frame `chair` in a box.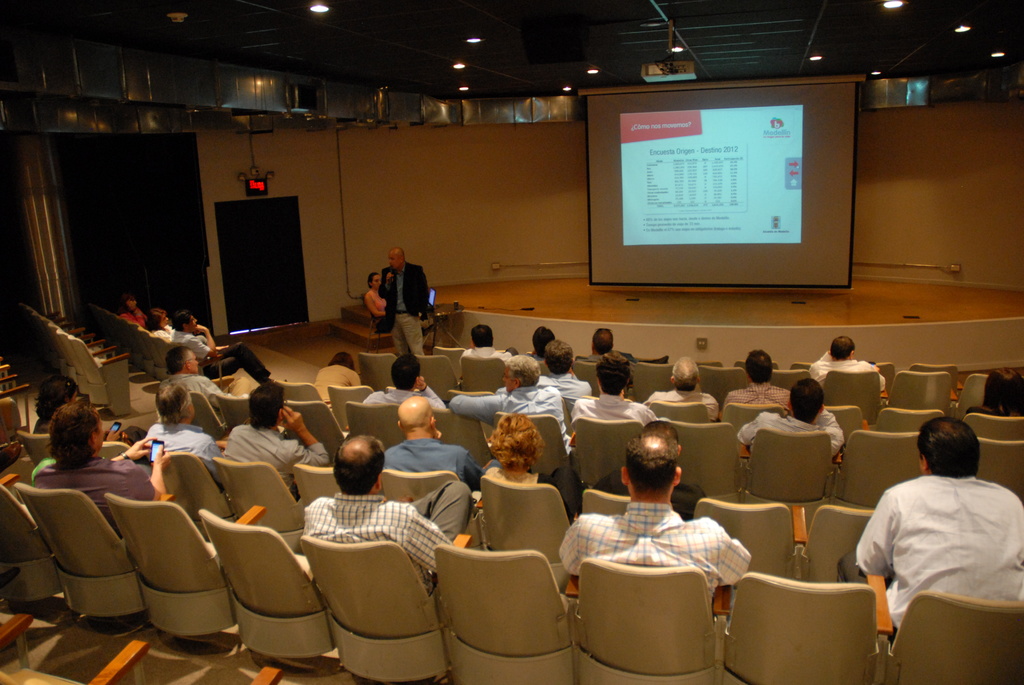
<region>443, 390, 494, 405</region>.
